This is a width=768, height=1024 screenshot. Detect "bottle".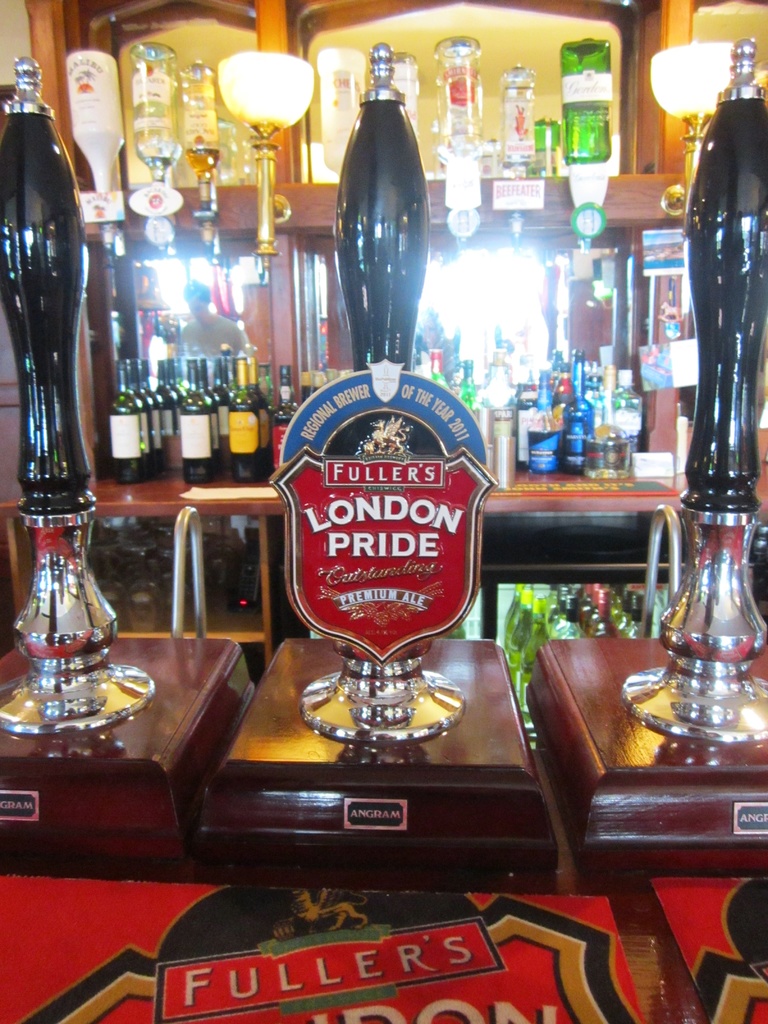
bbox=[130, 37, 177, 252].
